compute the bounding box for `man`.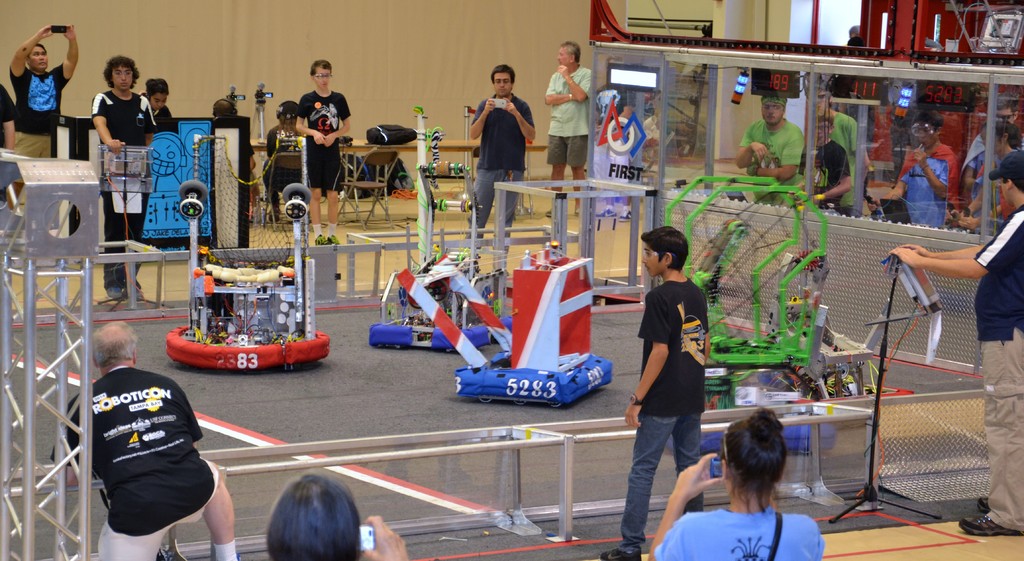
bbox=[9, 20, 81, 152].
